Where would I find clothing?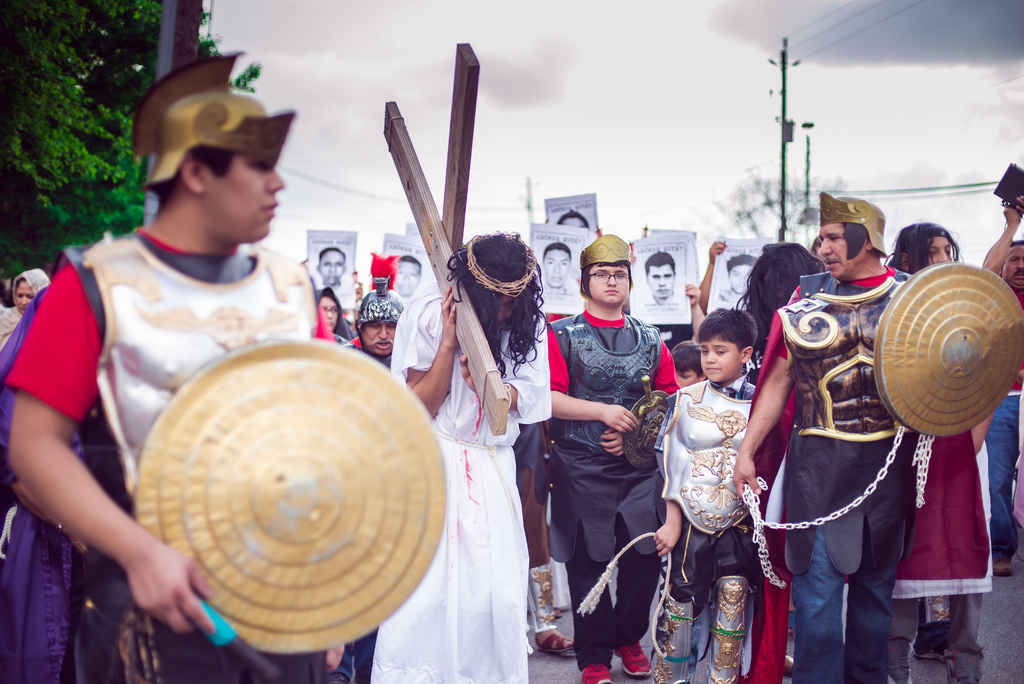
At box(0, 270, 50, 354).
